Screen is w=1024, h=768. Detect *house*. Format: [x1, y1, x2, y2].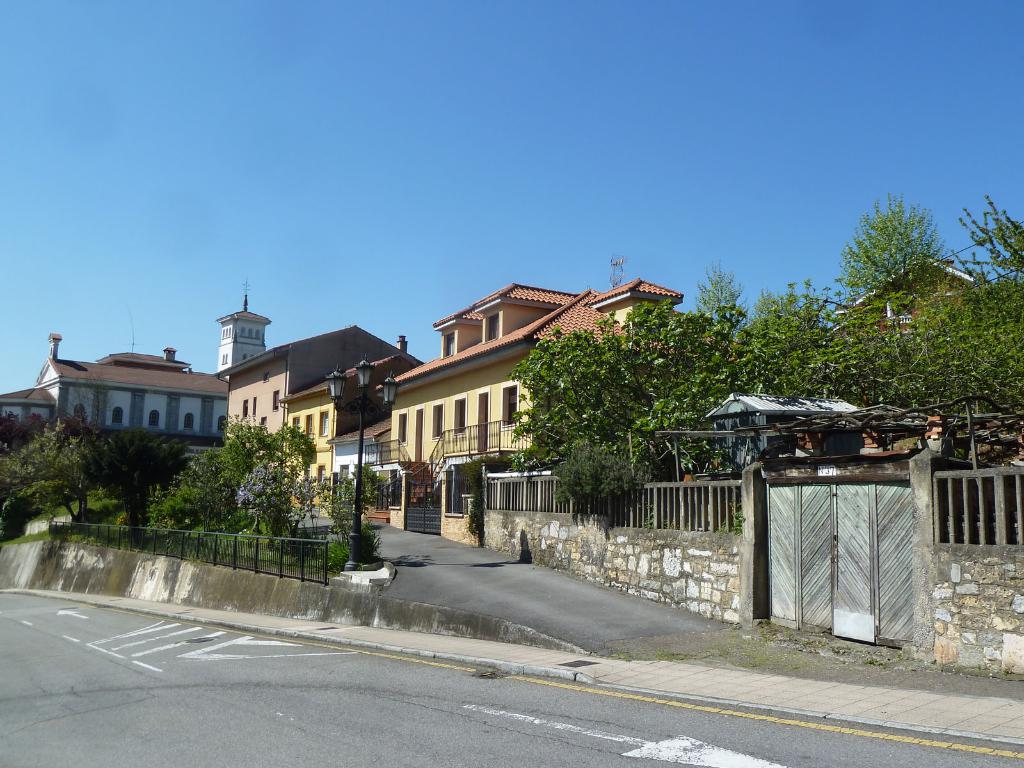
[0, 271, 276, 521].
